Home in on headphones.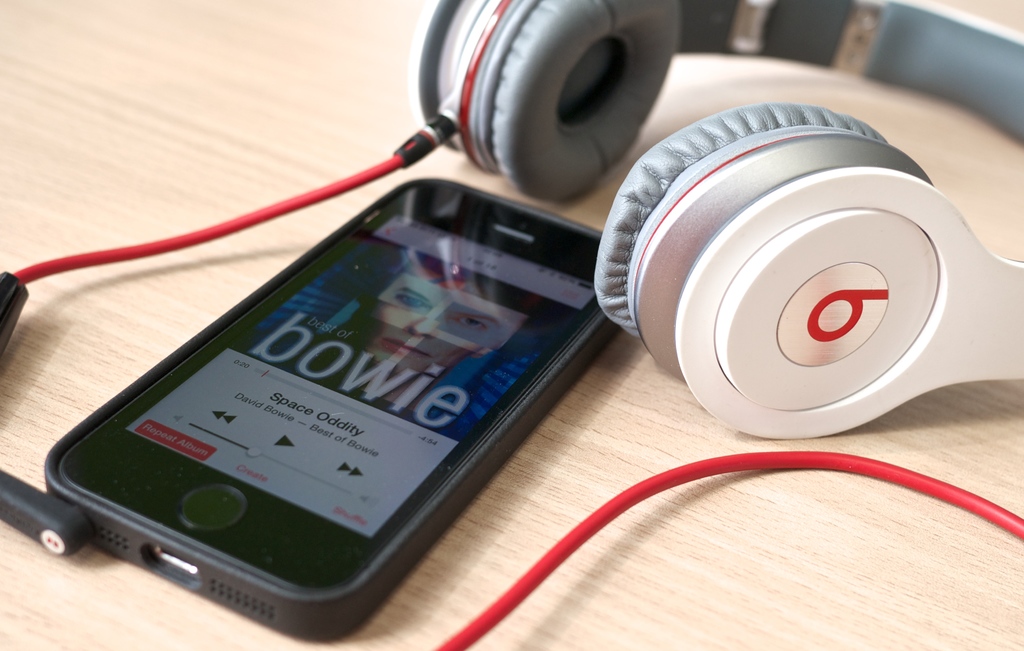
Homed in at Rect(411, 0, 1023, 435).
